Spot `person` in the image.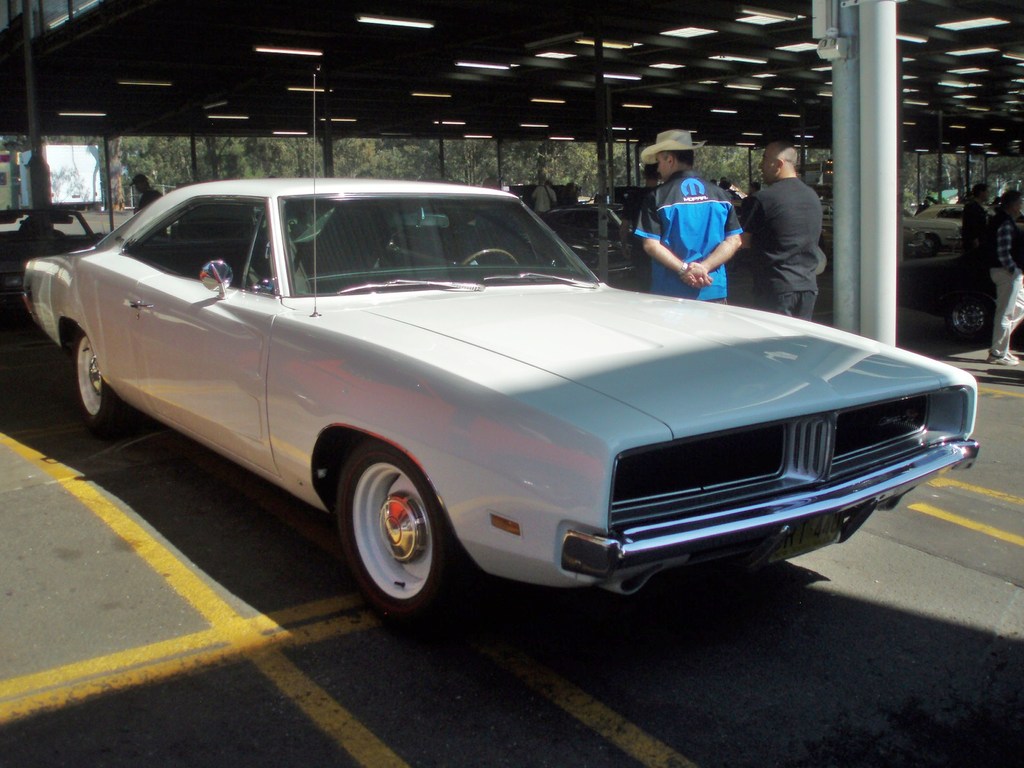
`person` found at x1=134, y1=173, x2=164, y2=214.
